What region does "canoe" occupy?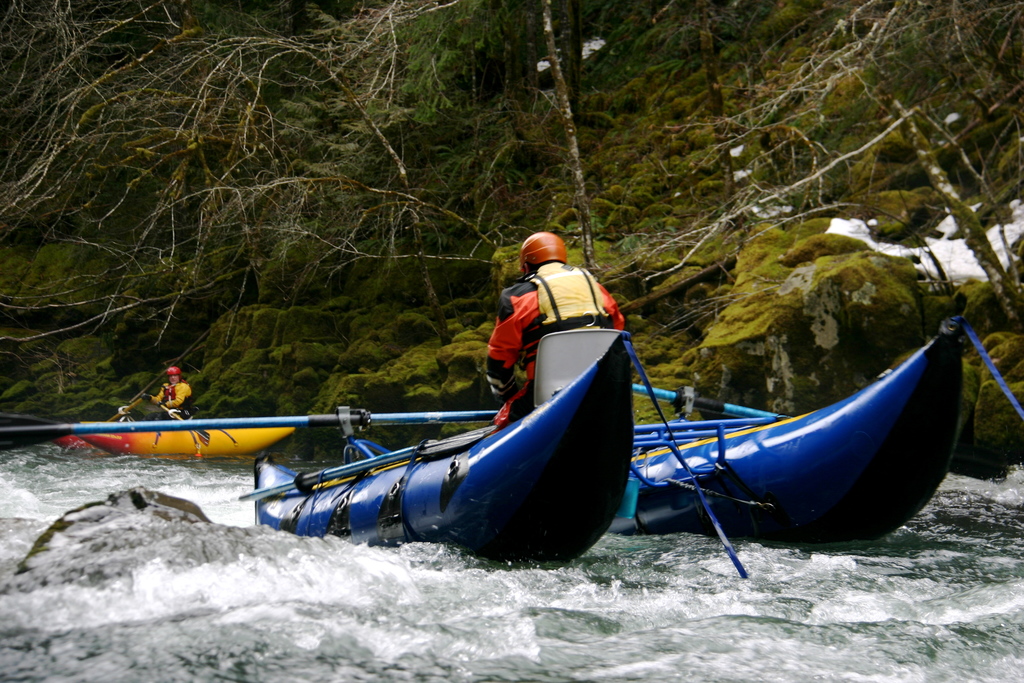
x1=258 y1=322 x2=753 y2=580.
